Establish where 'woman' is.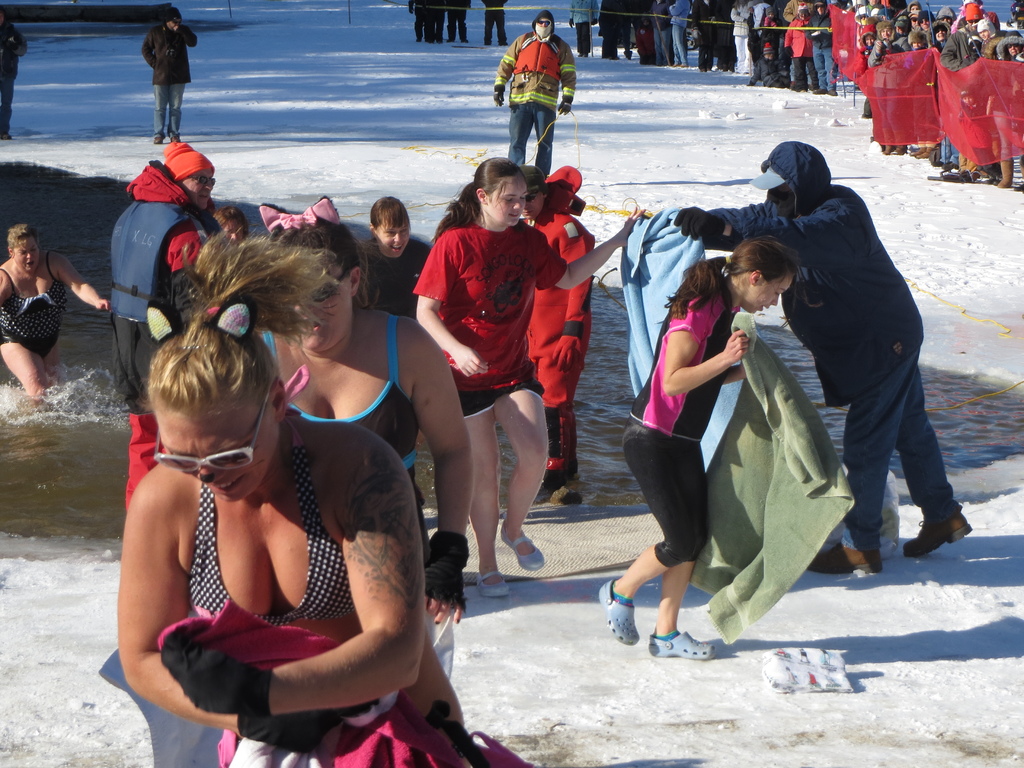
Established at 623/206/796/661.
